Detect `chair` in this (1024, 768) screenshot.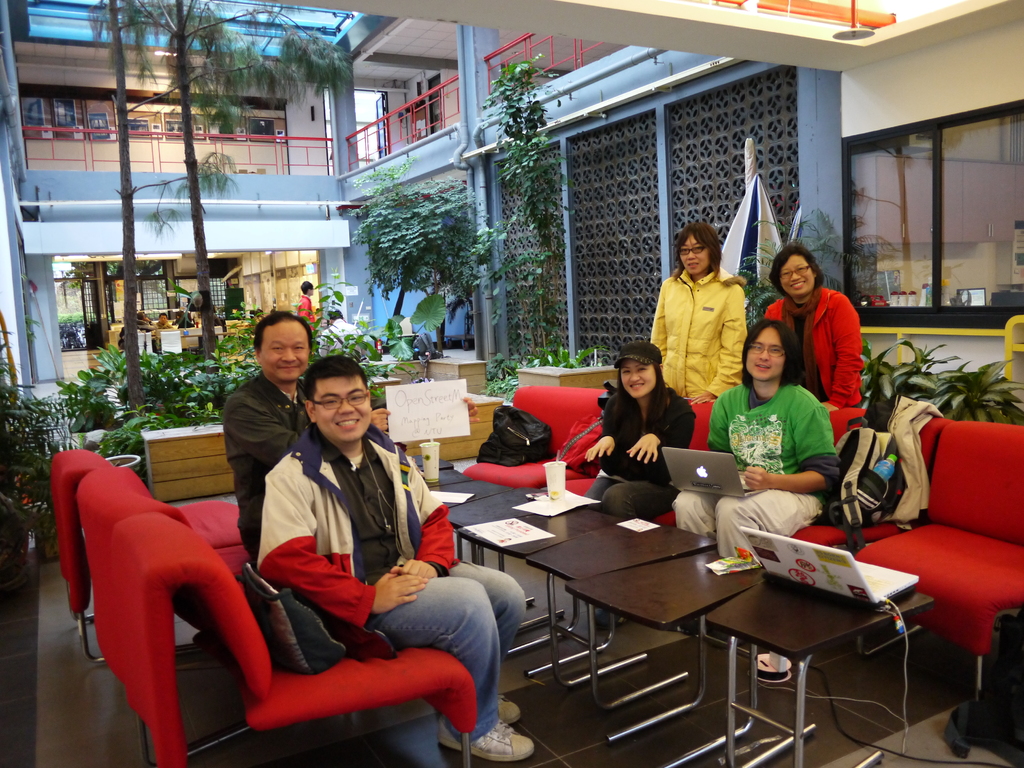
Detection: bbox=(566, 397, 719, 525).
